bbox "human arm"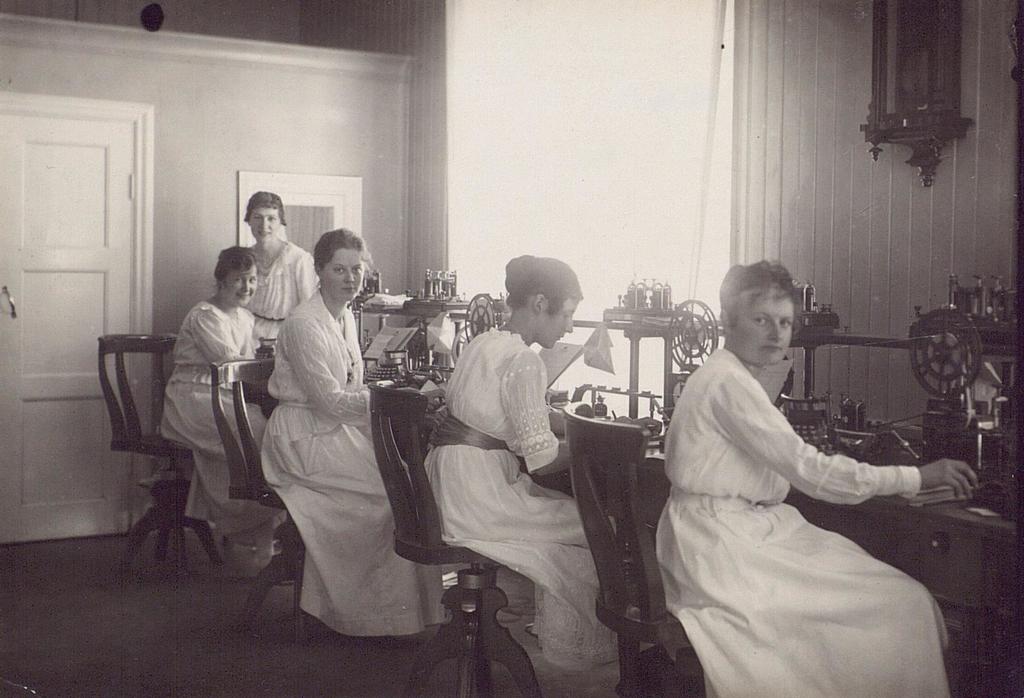
bbox=[500, 343, 646, 474]
